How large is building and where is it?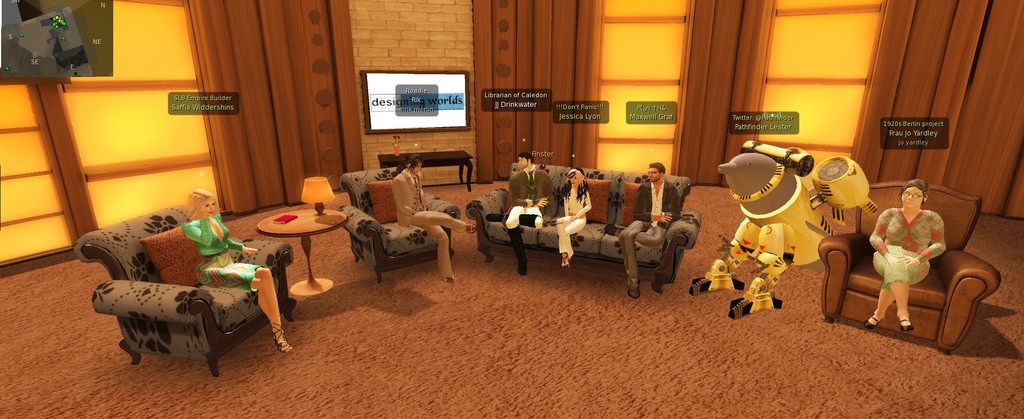
Bounding box: (0,0,1023,418).
